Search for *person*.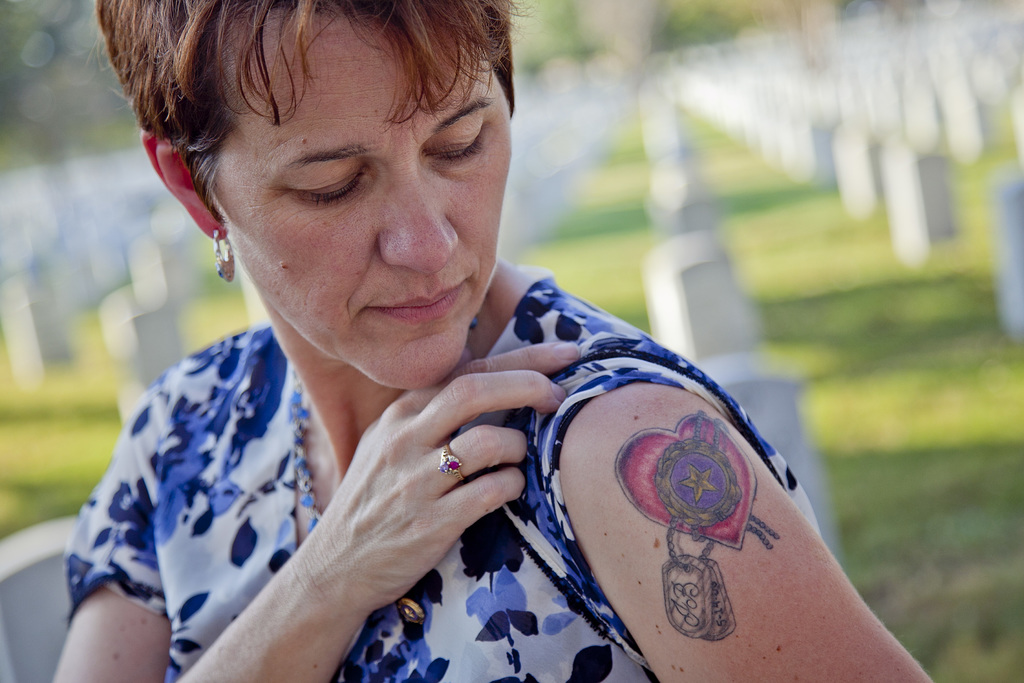
Found at <box>44,0,929,682</box>.
